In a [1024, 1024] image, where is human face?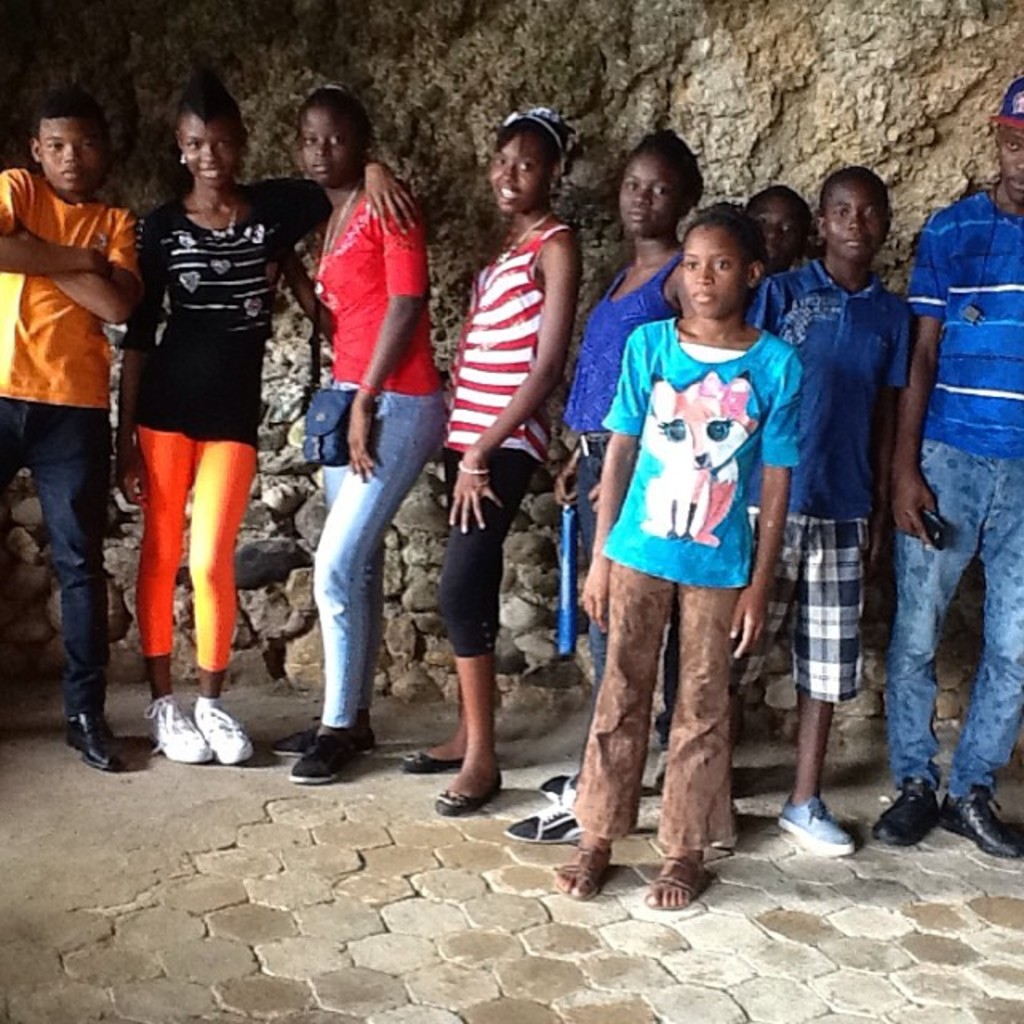
crop(621, 150, 682, 230).
